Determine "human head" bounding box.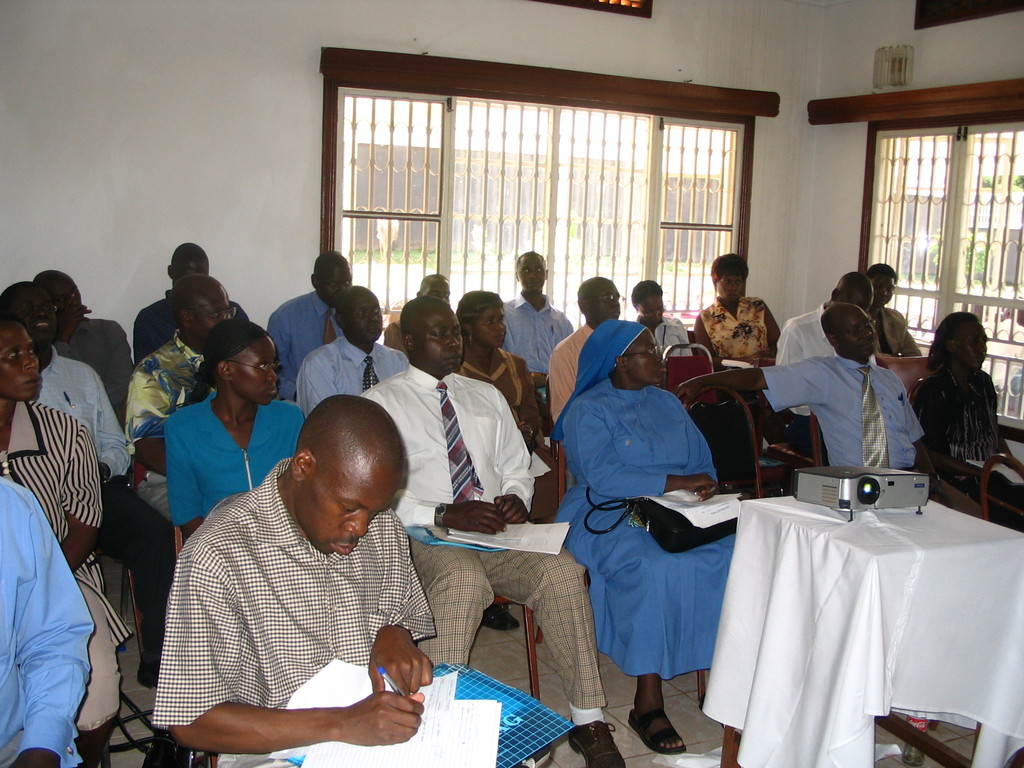
Determined: bbox(413, 274, 450, 306).
